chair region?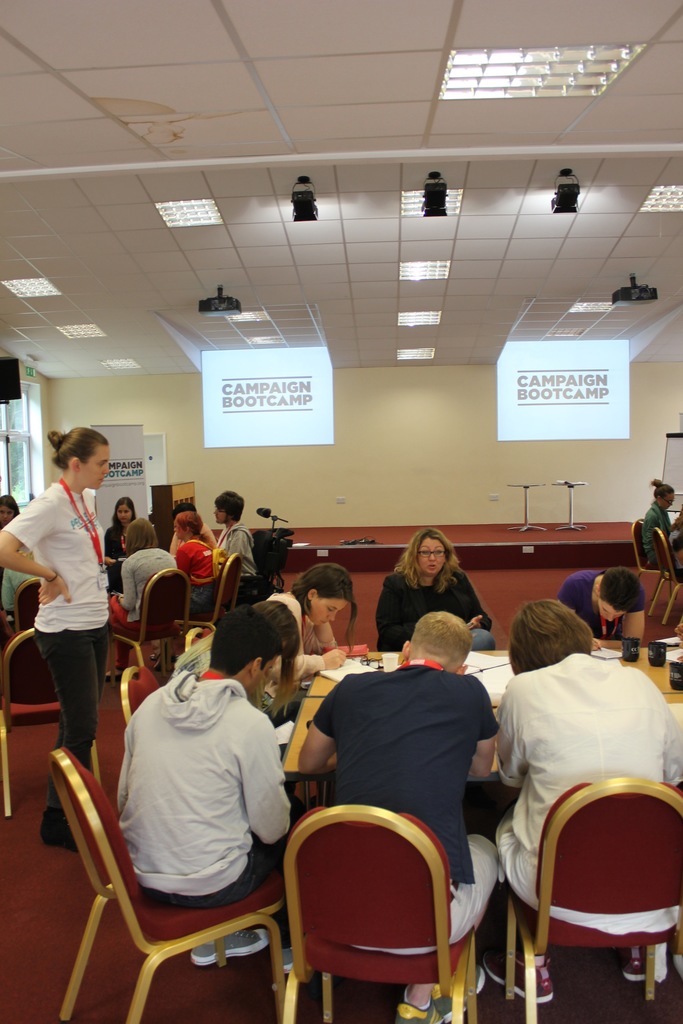
[654,526,682,624]
